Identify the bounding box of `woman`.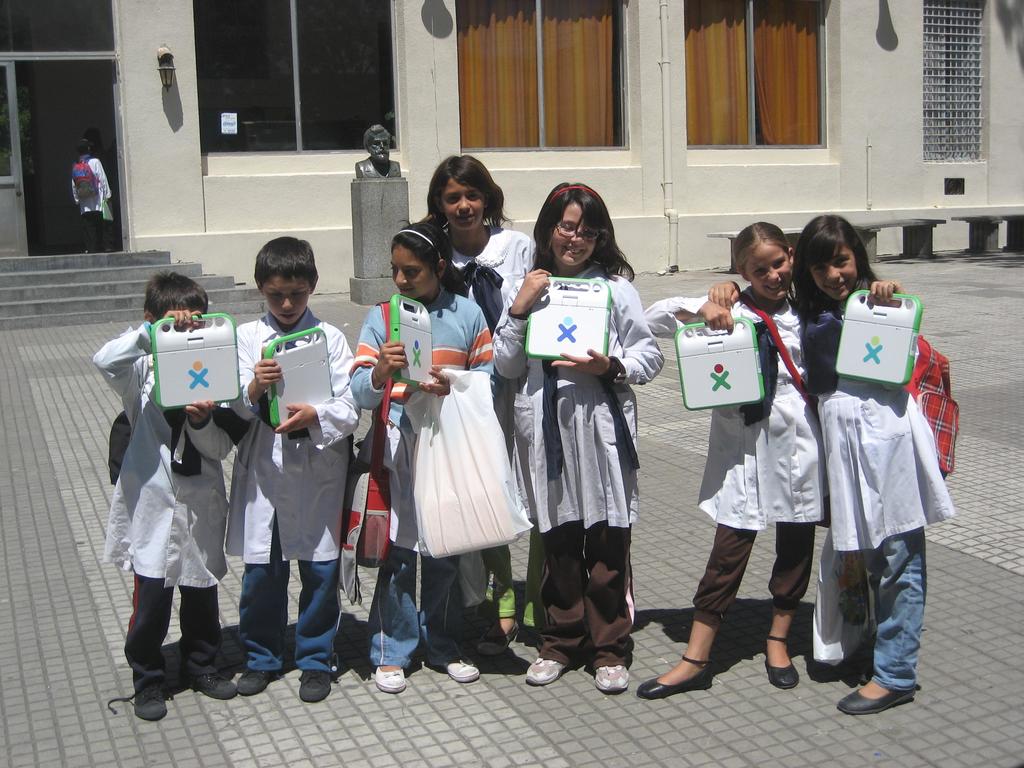
region(518, 202, 655, 704).
